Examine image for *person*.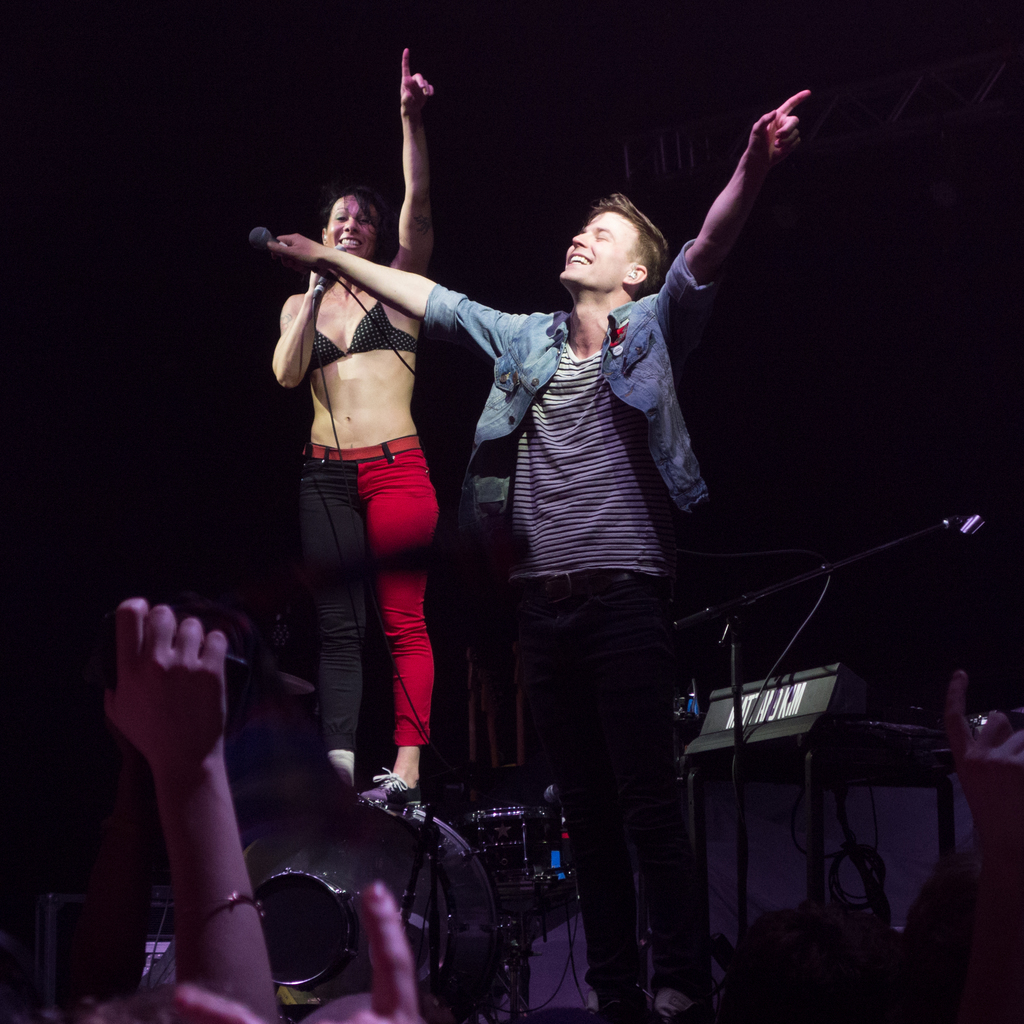
Examination result: [269, 86, 820, 1023].
